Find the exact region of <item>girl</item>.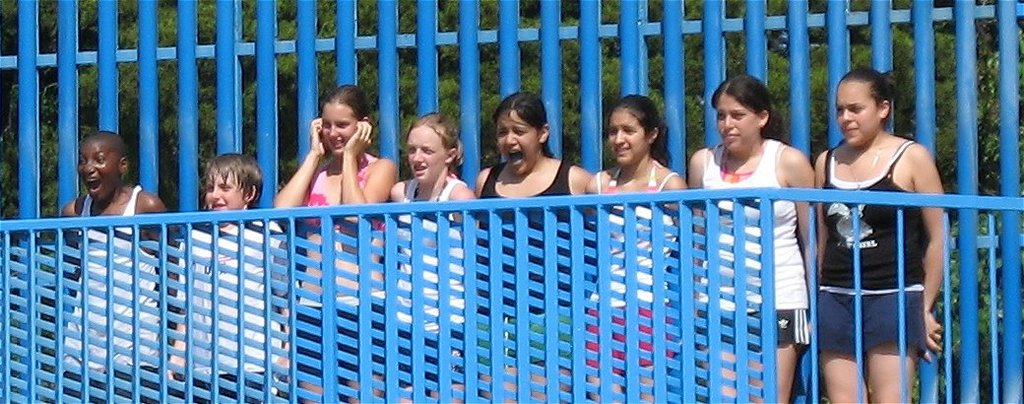
Exact region: bbox(688, 73, 817, 403).
